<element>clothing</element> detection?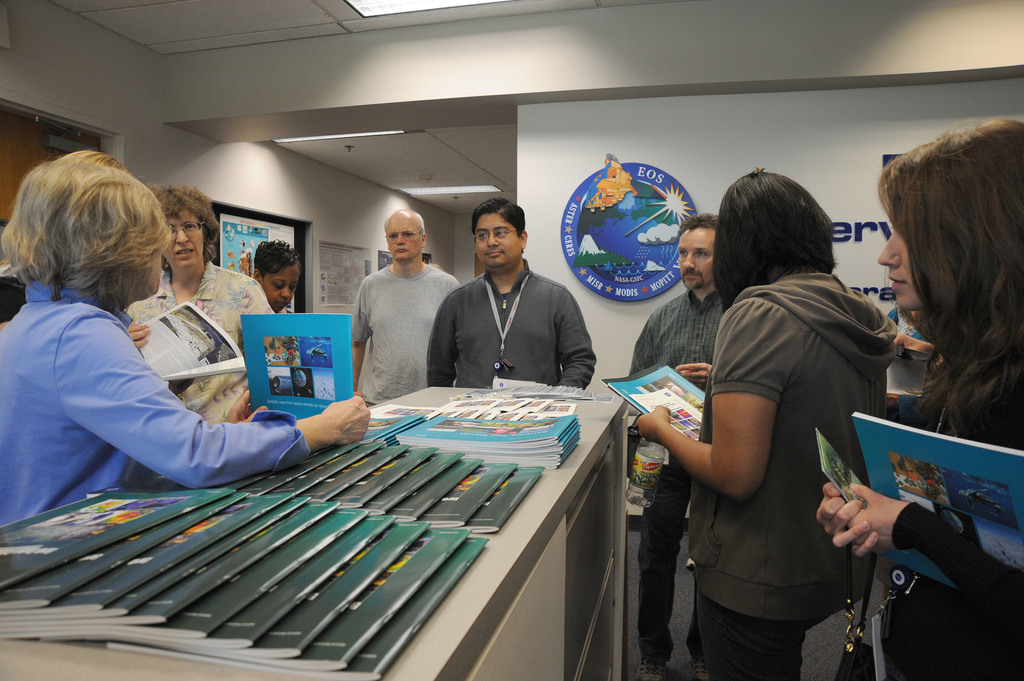
0/283/312/538
